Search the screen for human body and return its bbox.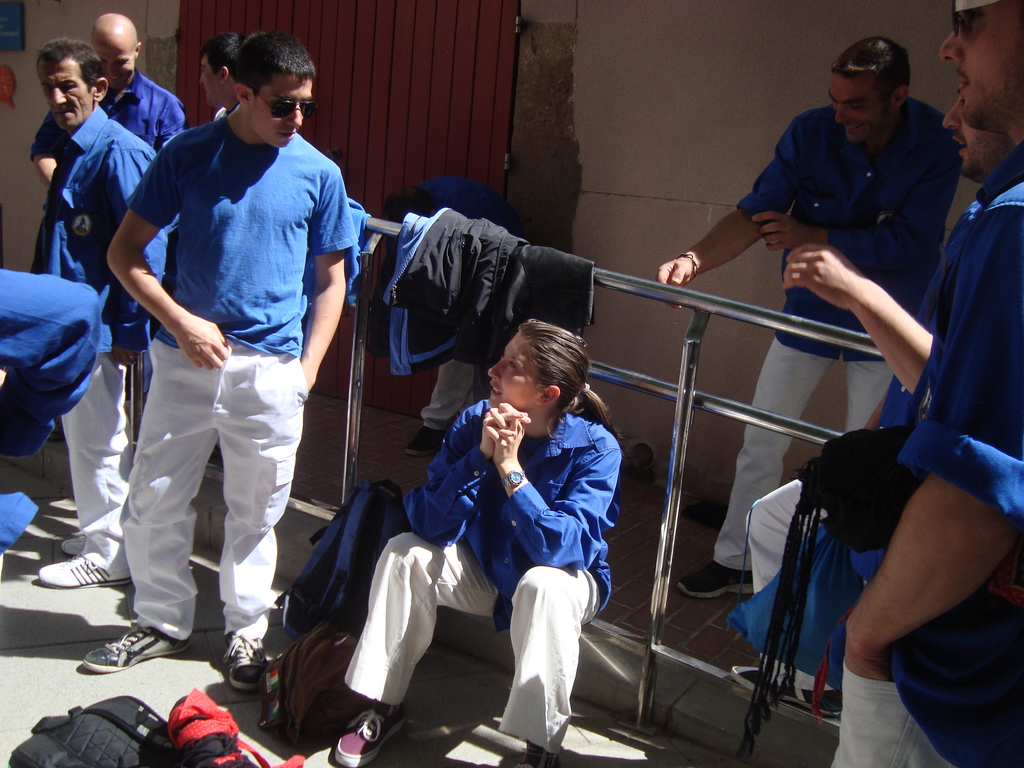
Found: <region>319, 301, 634, 767</region>.
